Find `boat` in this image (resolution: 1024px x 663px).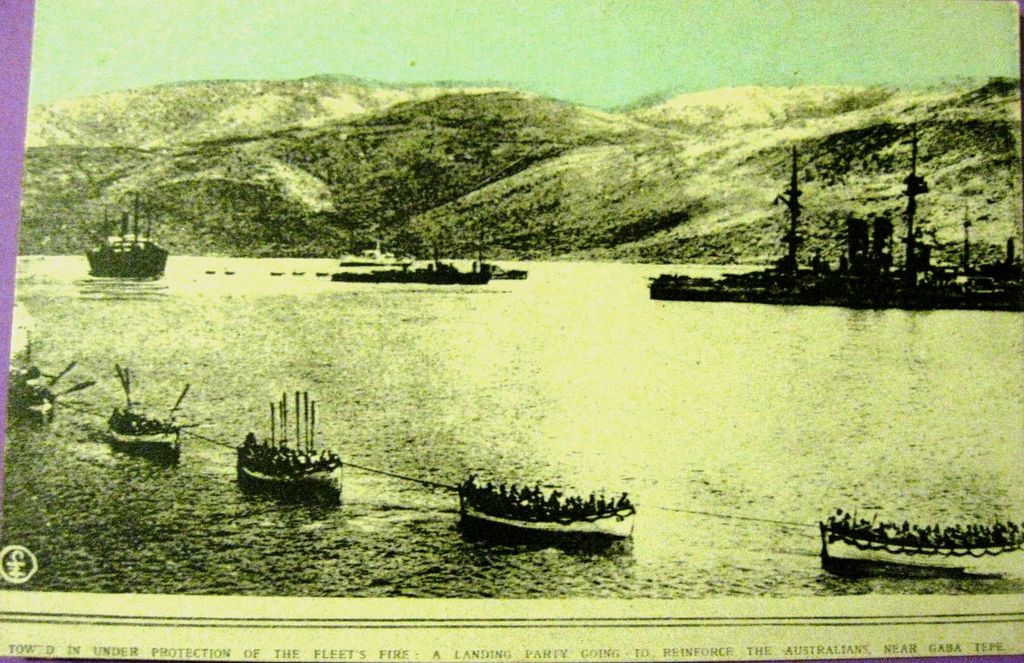
box(336, 240, 412, 266).
